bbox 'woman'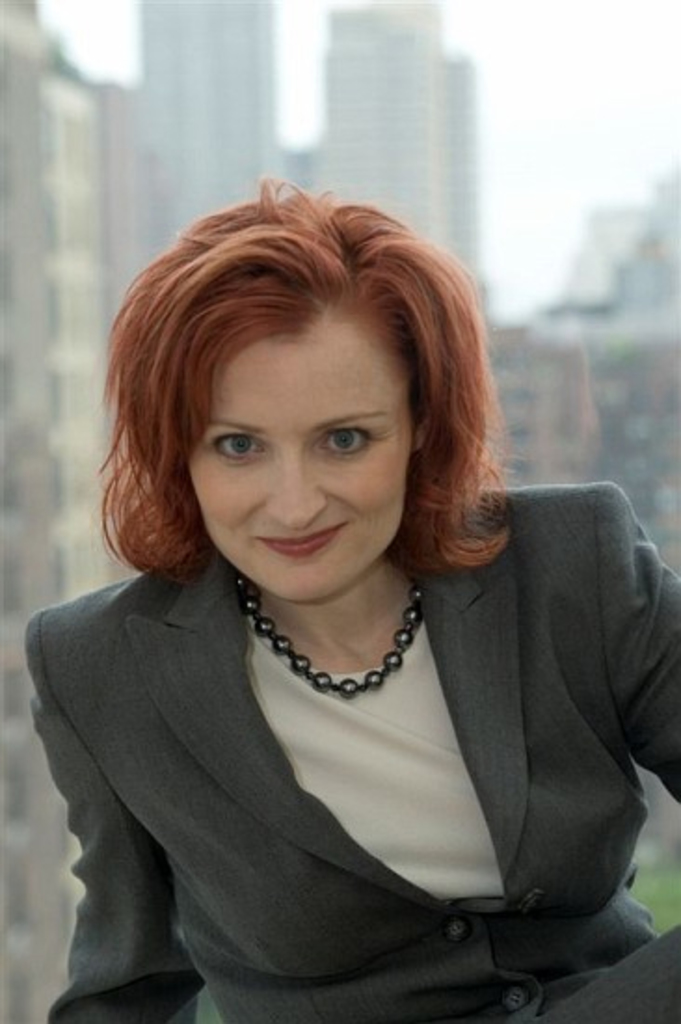
detection(15, 166, 679, 1022)
